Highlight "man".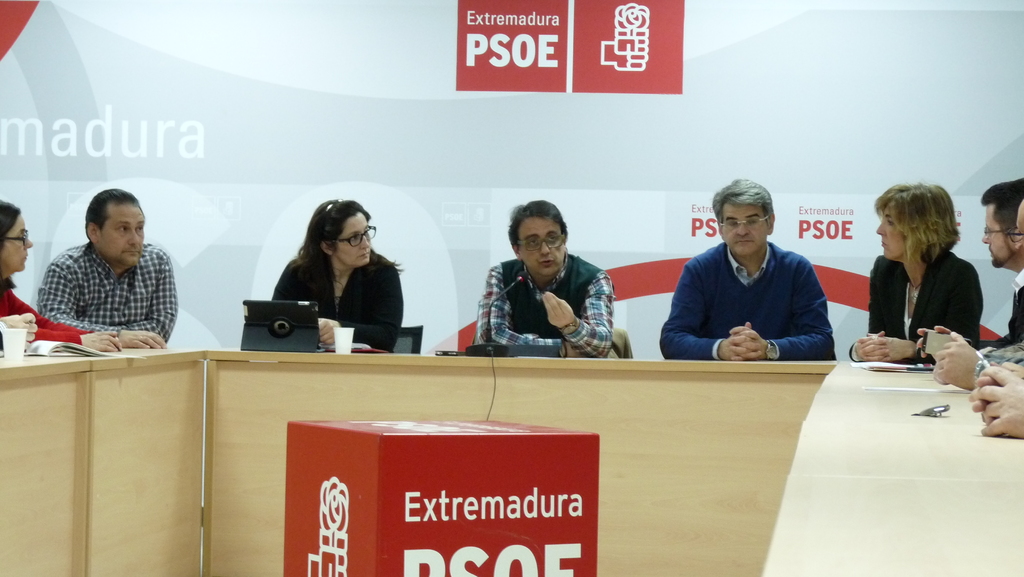
Highlighted region: <bbox>655, 174, 836, 361</bbox>.
